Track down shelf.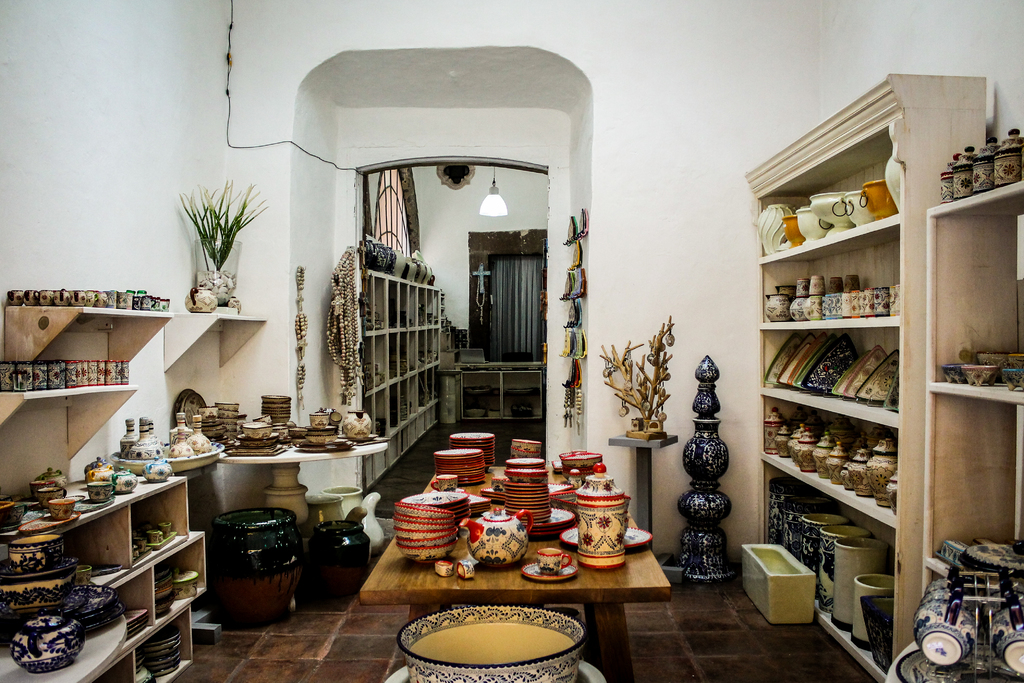
Tracked to rect(0, 382, 135, 461).
